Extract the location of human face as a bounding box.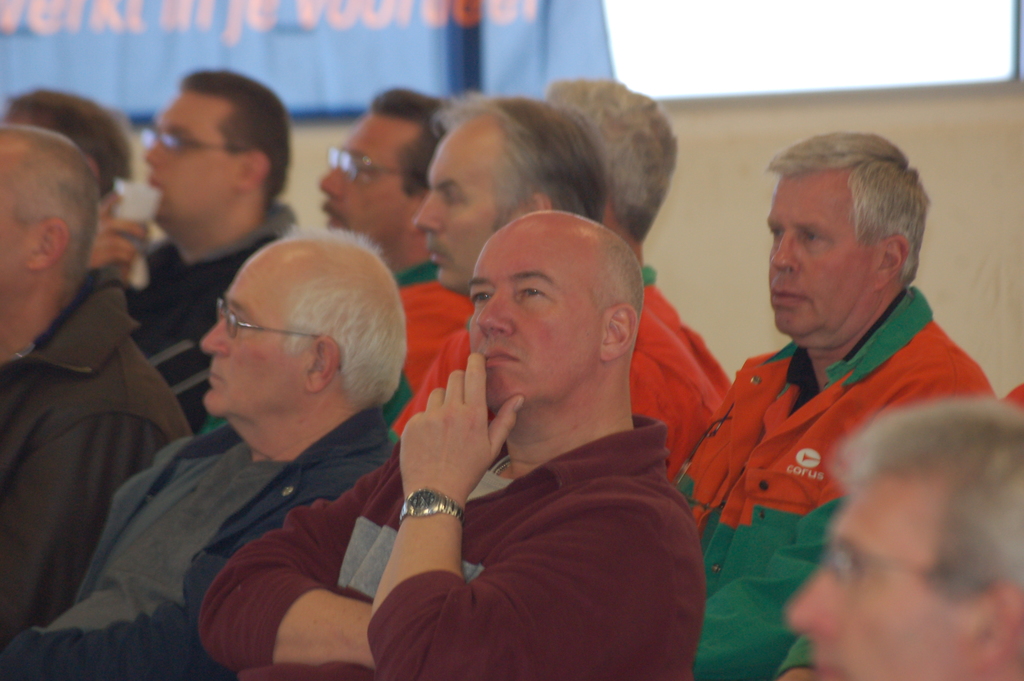
{"left": 469, "top": 227, "right": 596, "bottom": 401}.
